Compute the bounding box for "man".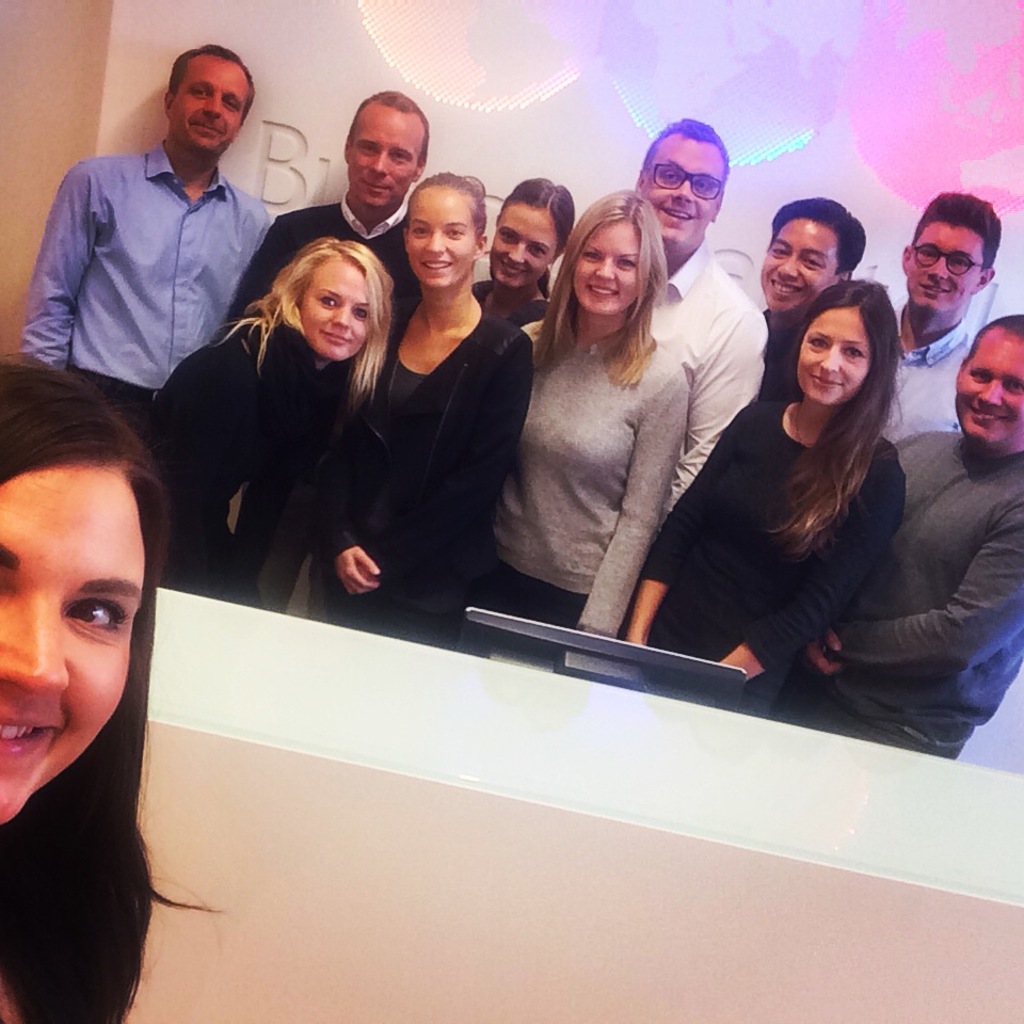
(633,116,766,531).
